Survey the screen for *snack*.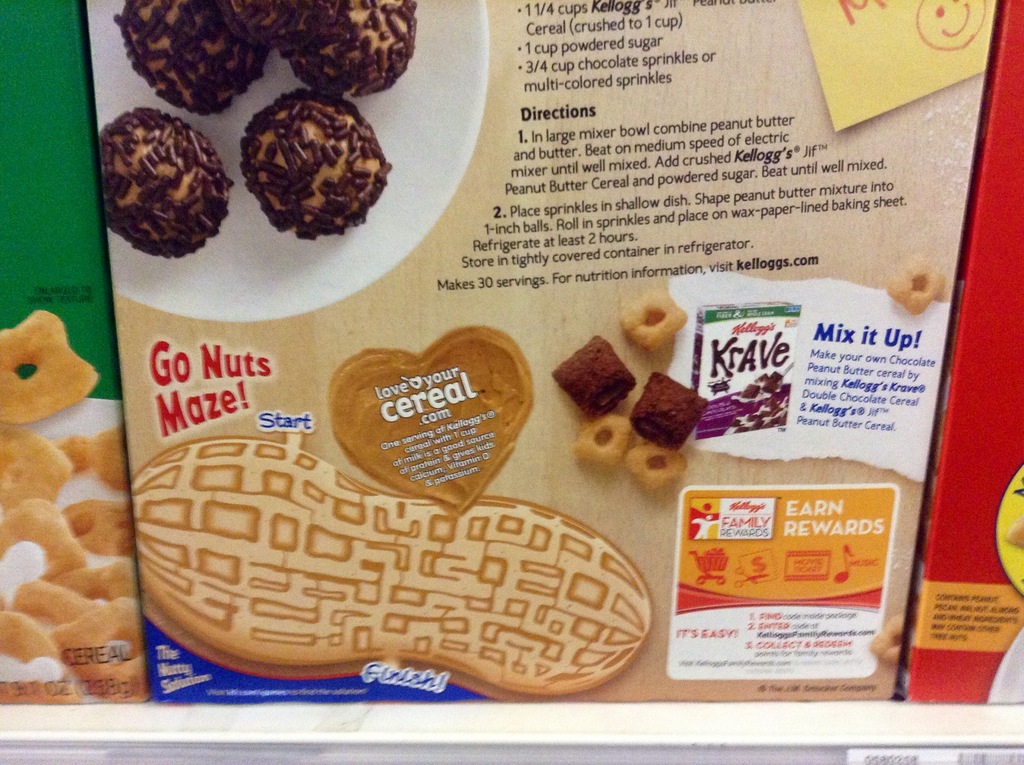
Survey found: [238, 90, 386, 238].
